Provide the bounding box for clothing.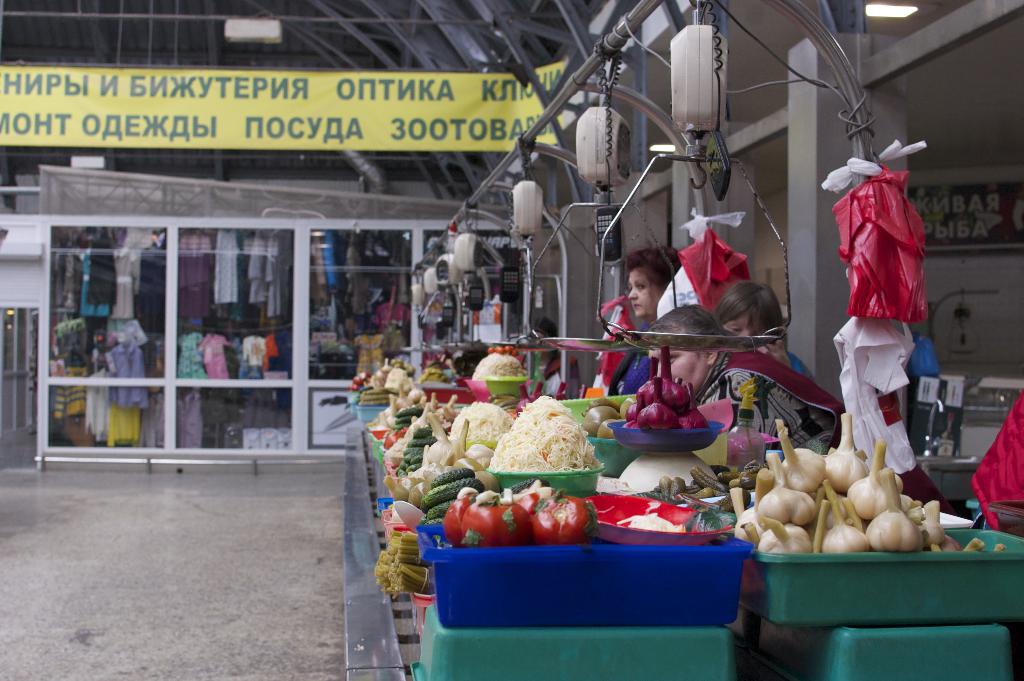
106 403 136 447.
